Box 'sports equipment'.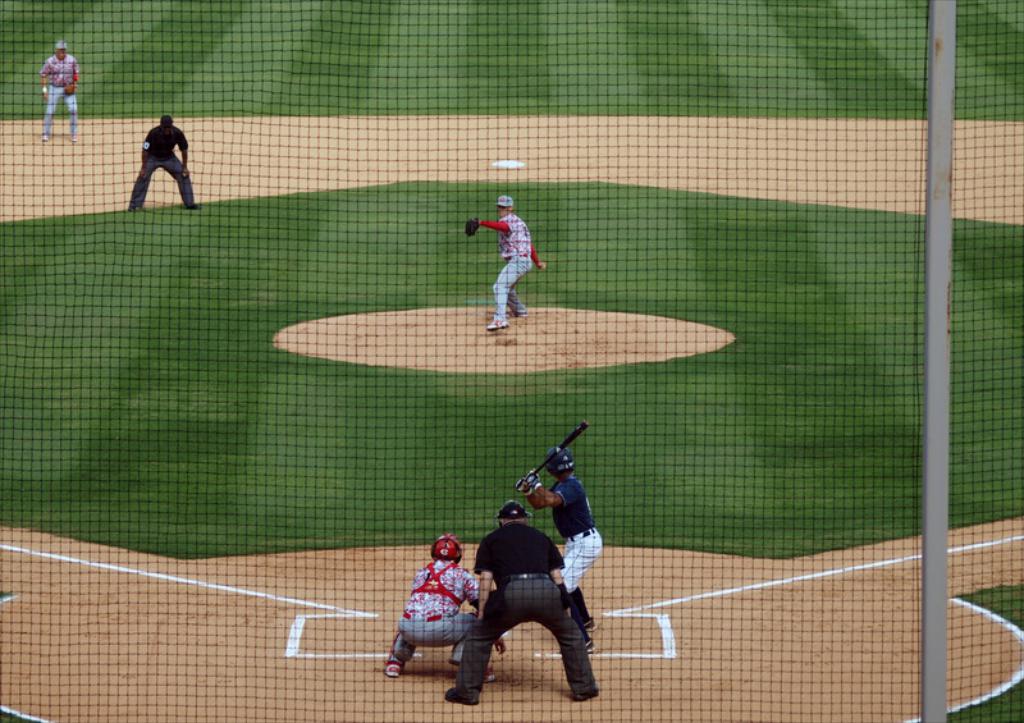
<bbox>433, 537, 463, 560</bbox>.
